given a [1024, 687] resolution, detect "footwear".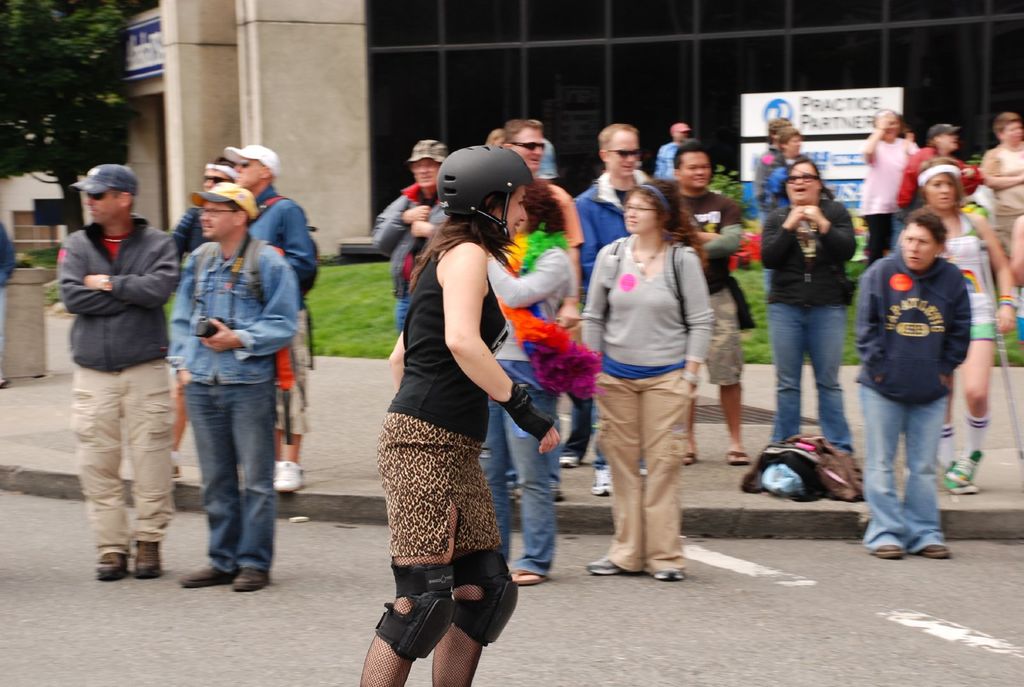
bbox=[655, 567, 692, 585].
